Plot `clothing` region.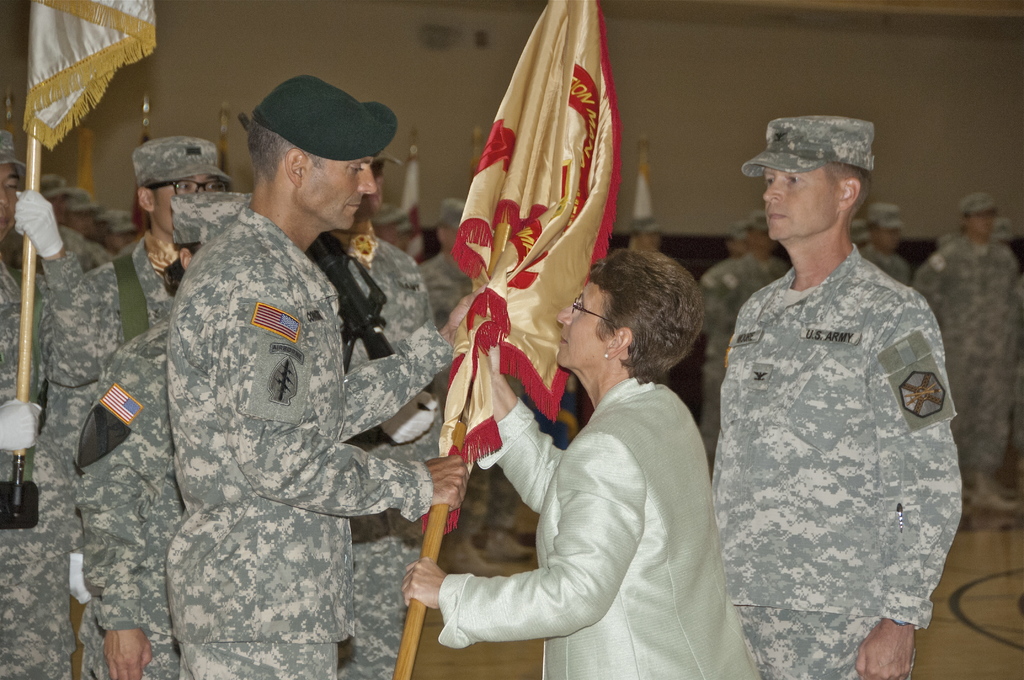
Plotted at 324,222,442,679.
